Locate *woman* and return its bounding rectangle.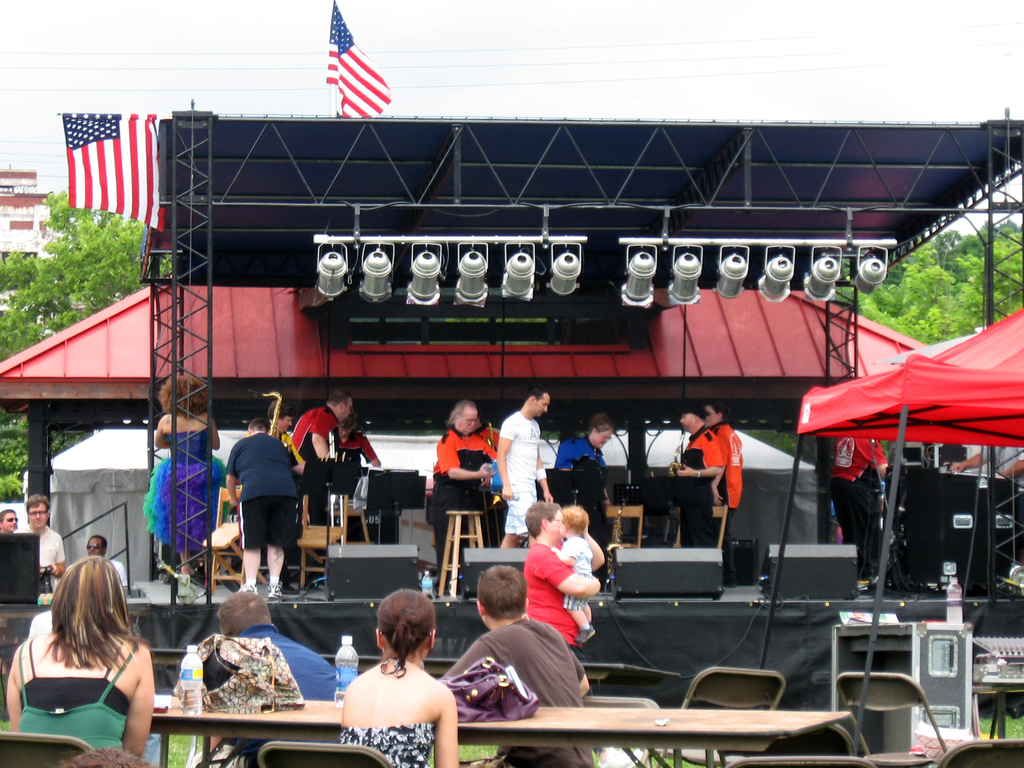
crop(551, 410, 620, 473).
